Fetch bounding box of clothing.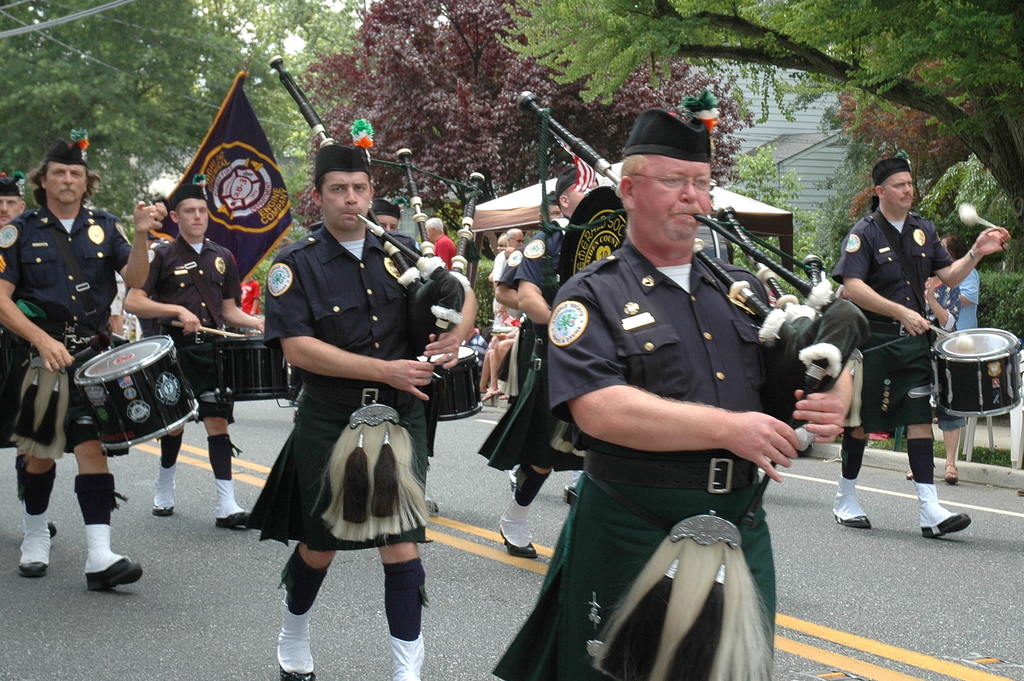
Bbox: (left=432, top=233, right=462, bottom=267).
